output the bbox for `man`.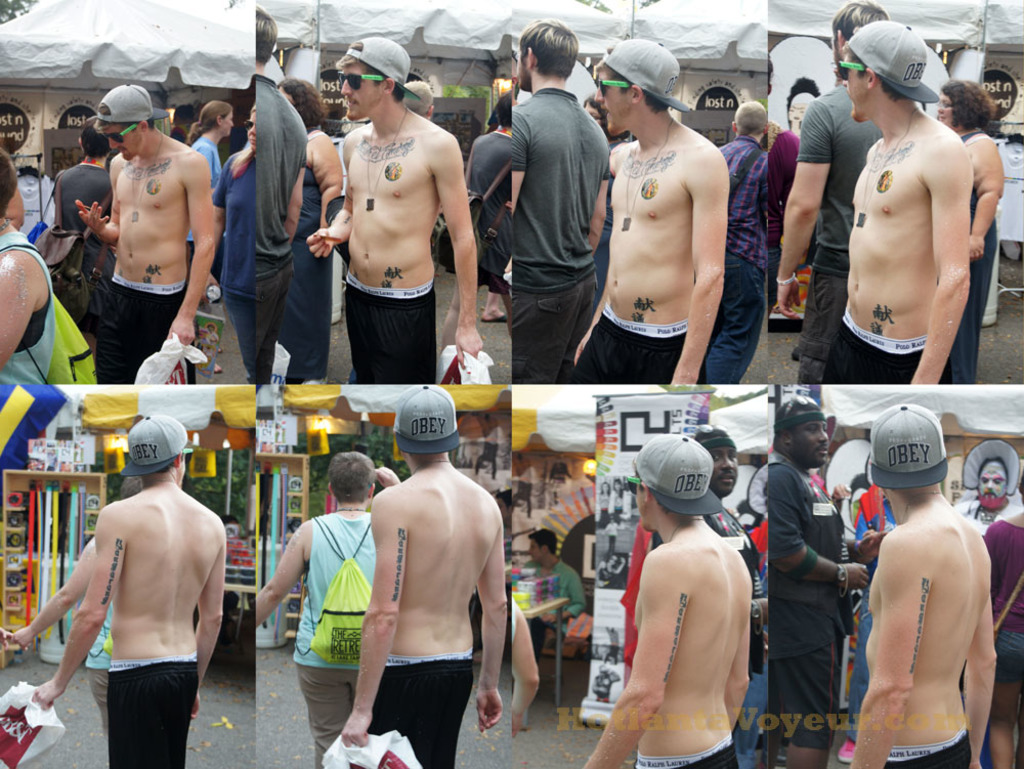
rect(822, 19, 969, 389).
